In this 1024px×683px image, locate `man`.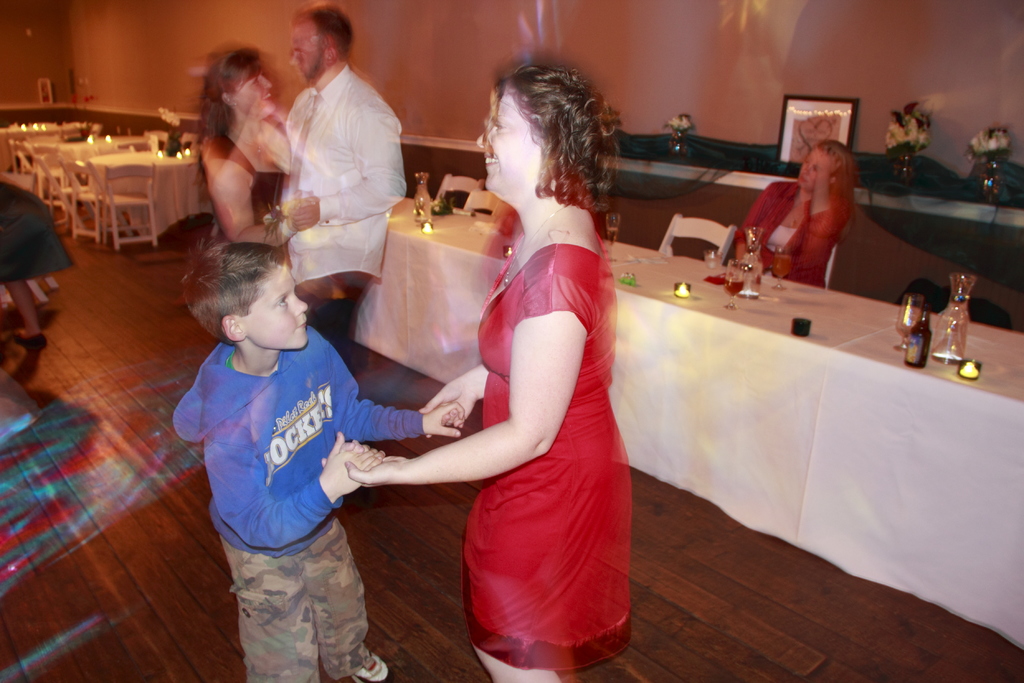
Bounding box: left=264, top=35, right=401, bottom=298.
